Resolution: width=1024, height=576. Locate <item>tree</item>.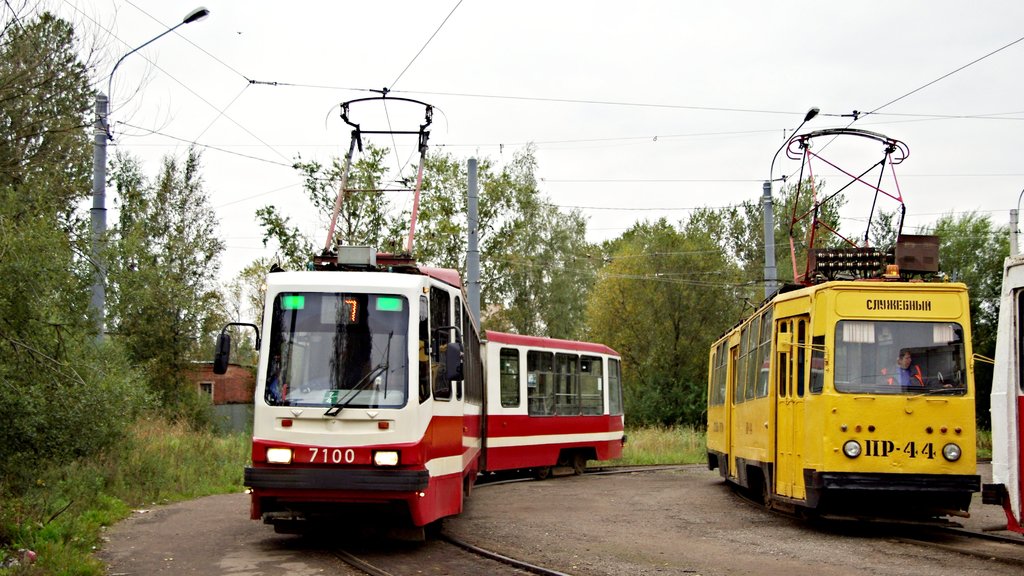
(255,146,600,280).
